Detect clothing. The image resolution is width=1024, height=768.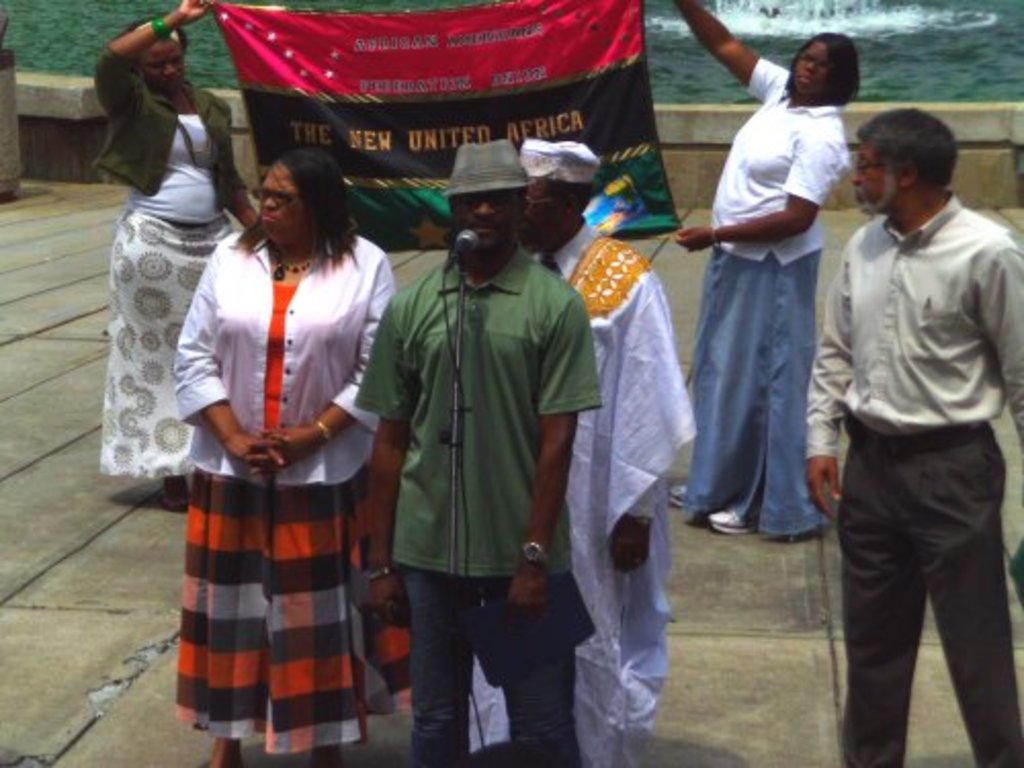
(left=815, top=193, right=1022, bottom=766).
